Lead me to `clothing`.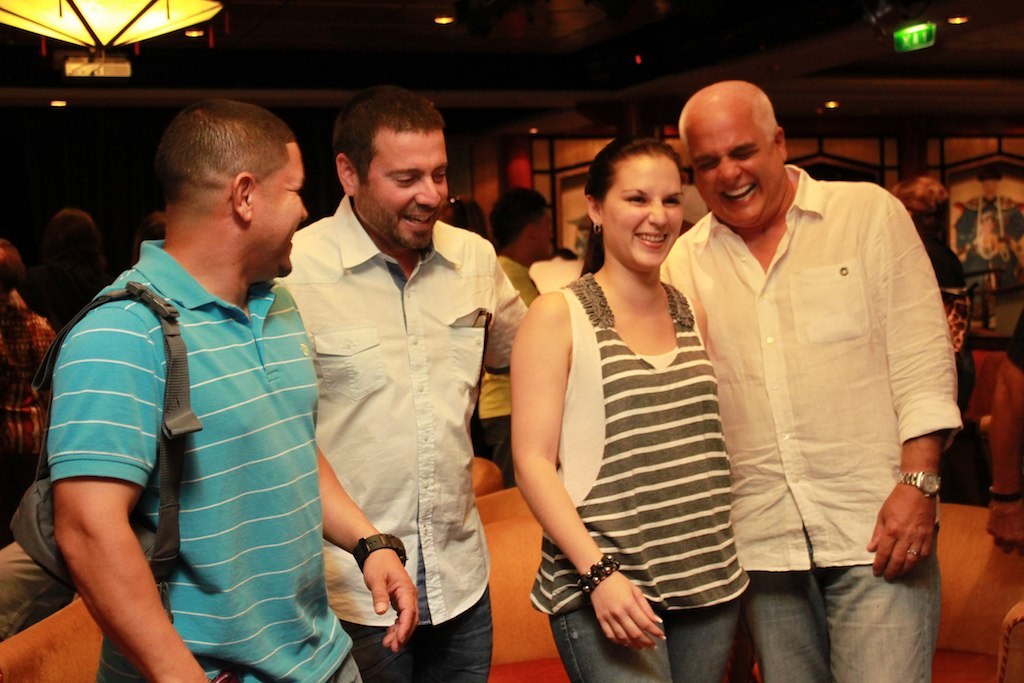
Lead to [543,264,761,682].
